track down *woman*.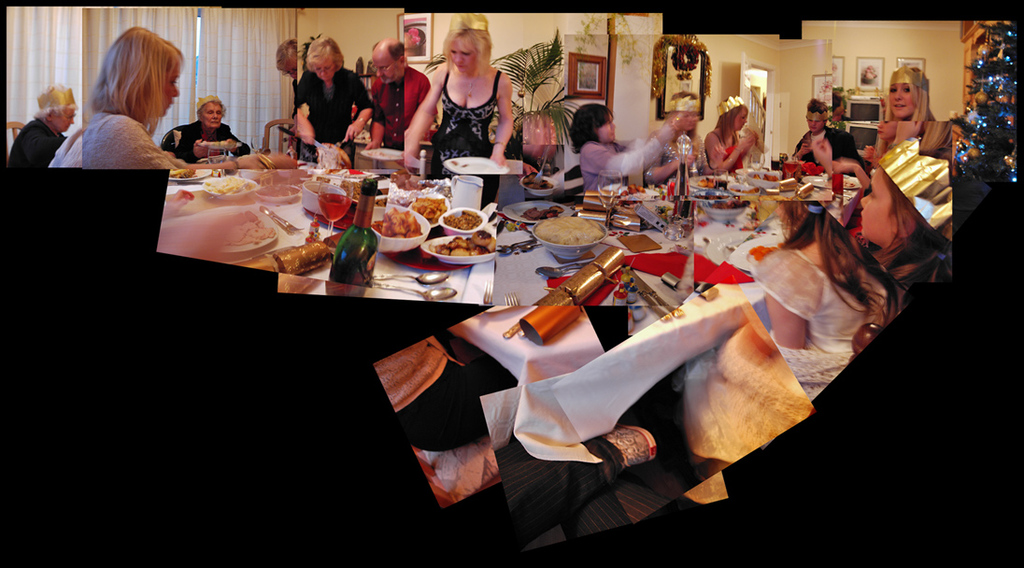
Tracked to x1=292, y1=35, x2=374, y2=163.
